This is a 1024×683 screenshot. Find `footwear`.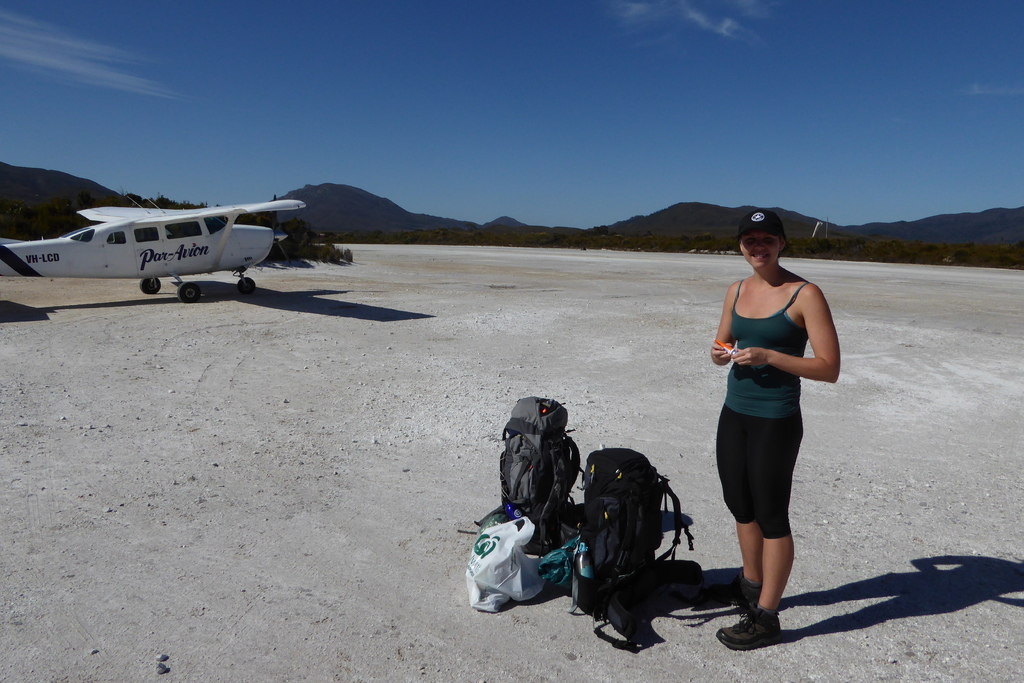
Bounding box: 714:579:754:602.
